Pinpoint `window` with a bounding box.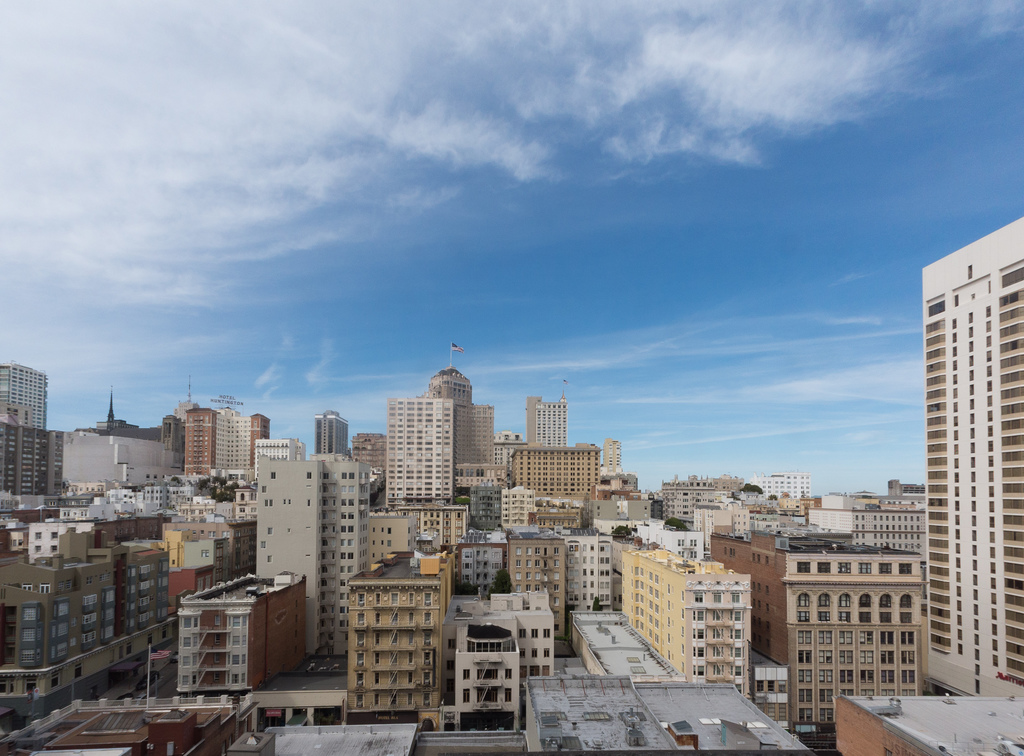
bbox=[822, 668, 835, 683].
